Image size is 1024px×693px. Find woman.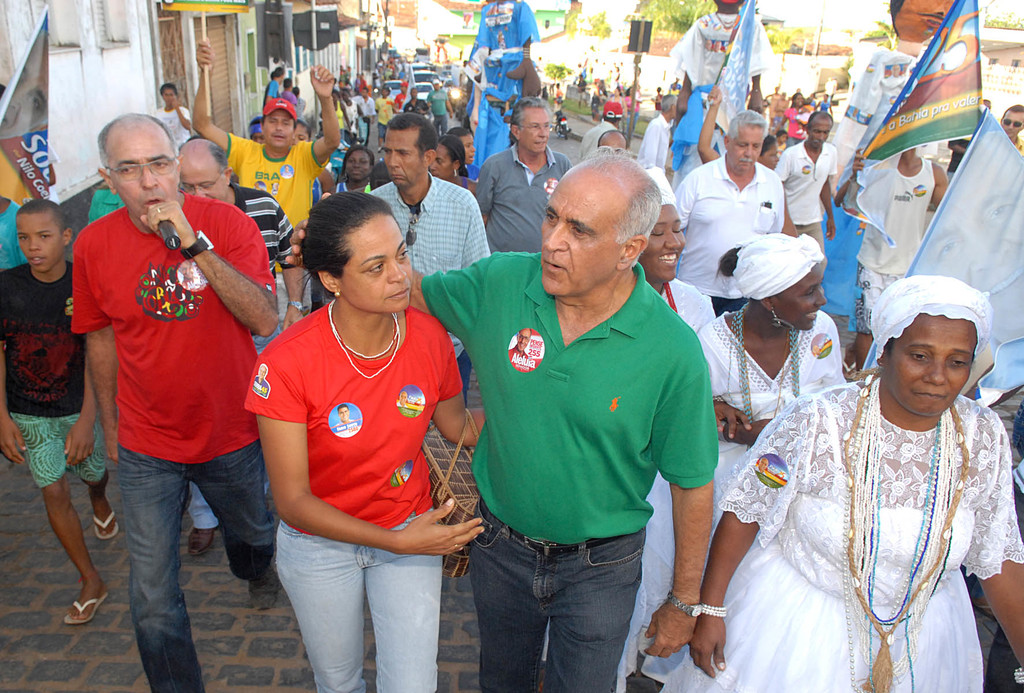
<box>241,192,486,692</box>.
